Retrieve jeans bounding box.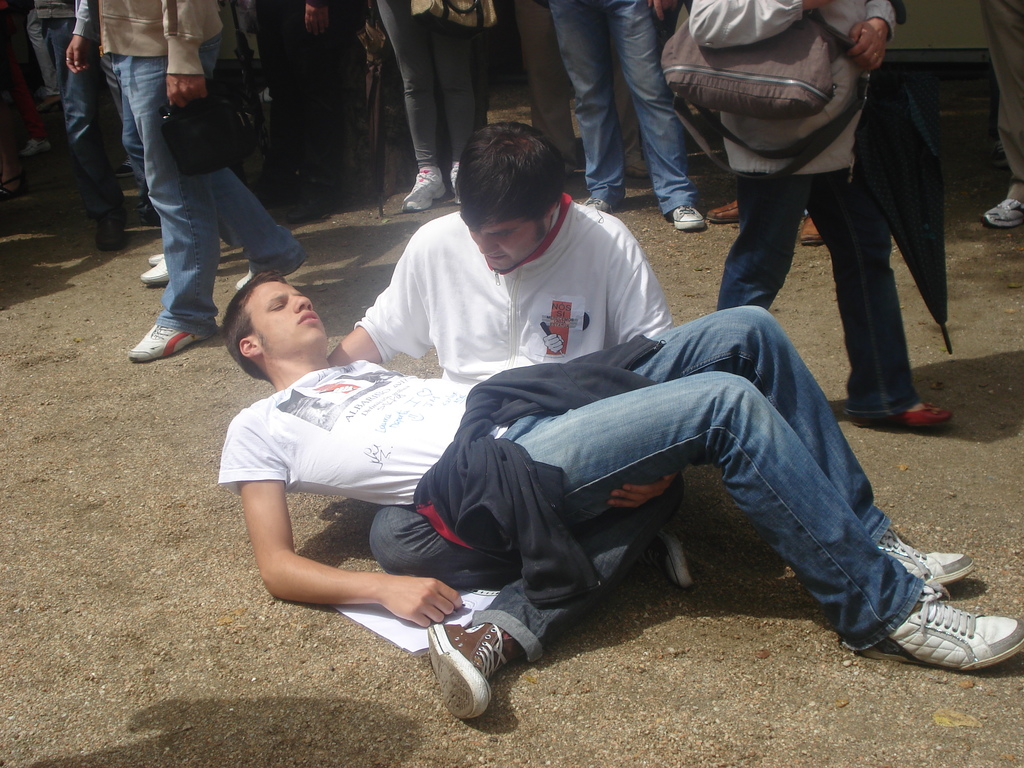
Bounding box: region(546, 0, 702, 217).
